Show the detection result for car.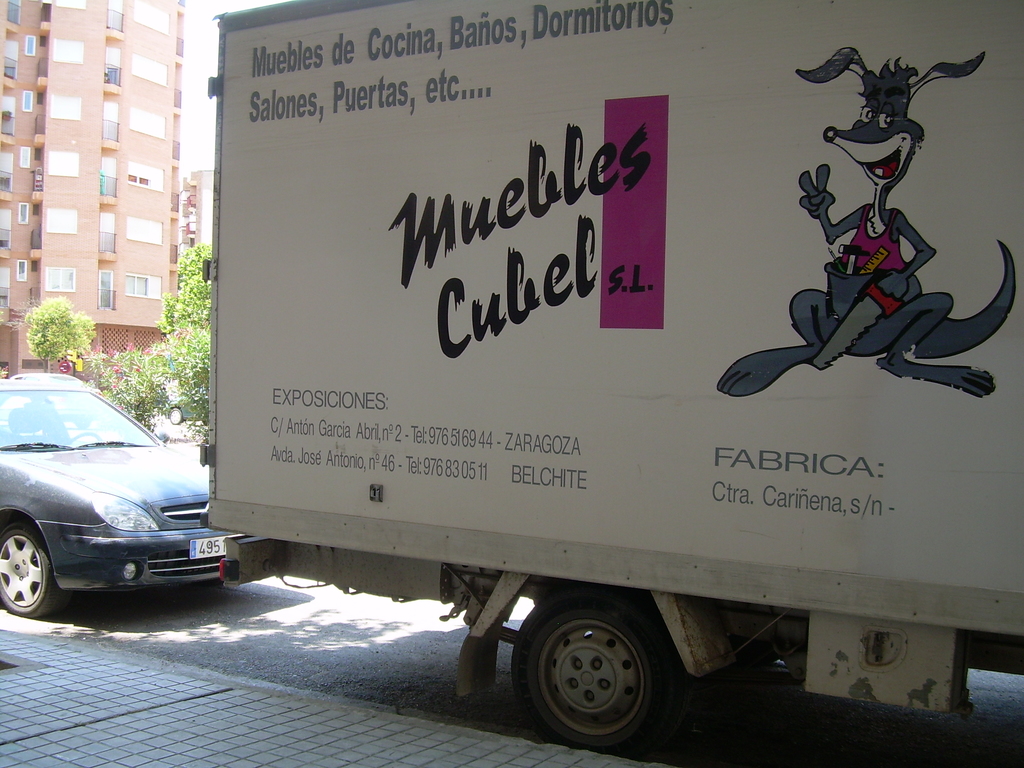
<region>0, 376, 236, 627</region>.
